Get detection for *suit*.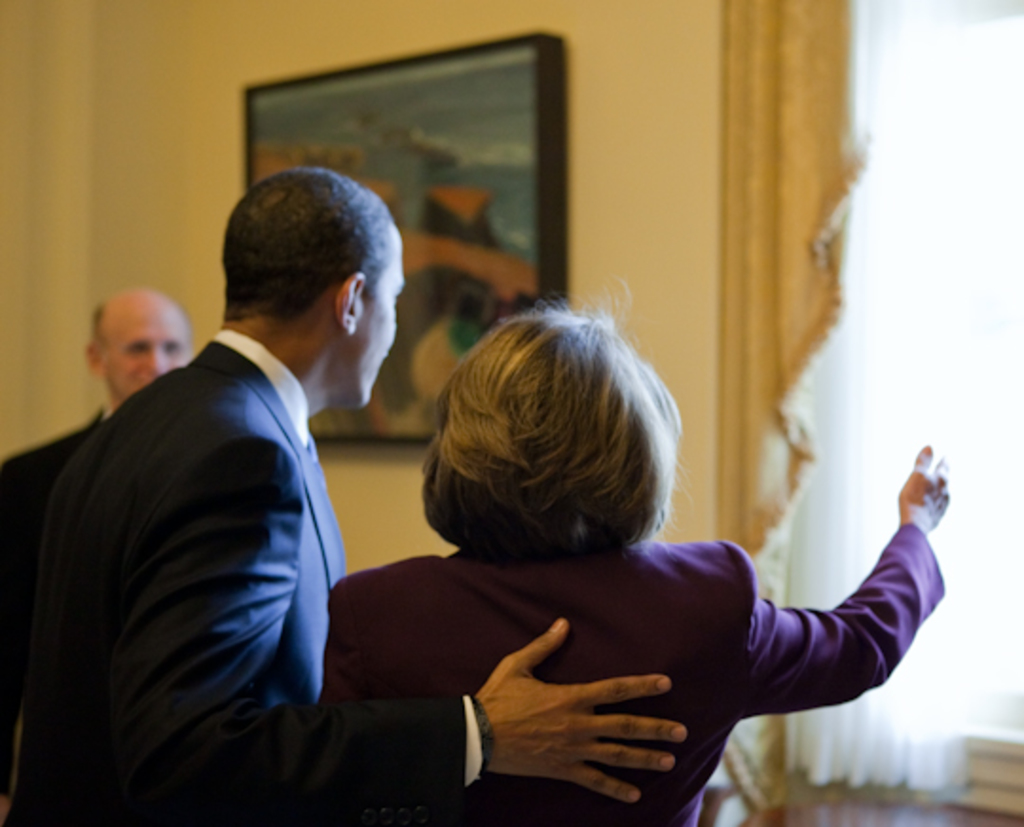
Detection: bbox=(0, 334, 470, 825).
